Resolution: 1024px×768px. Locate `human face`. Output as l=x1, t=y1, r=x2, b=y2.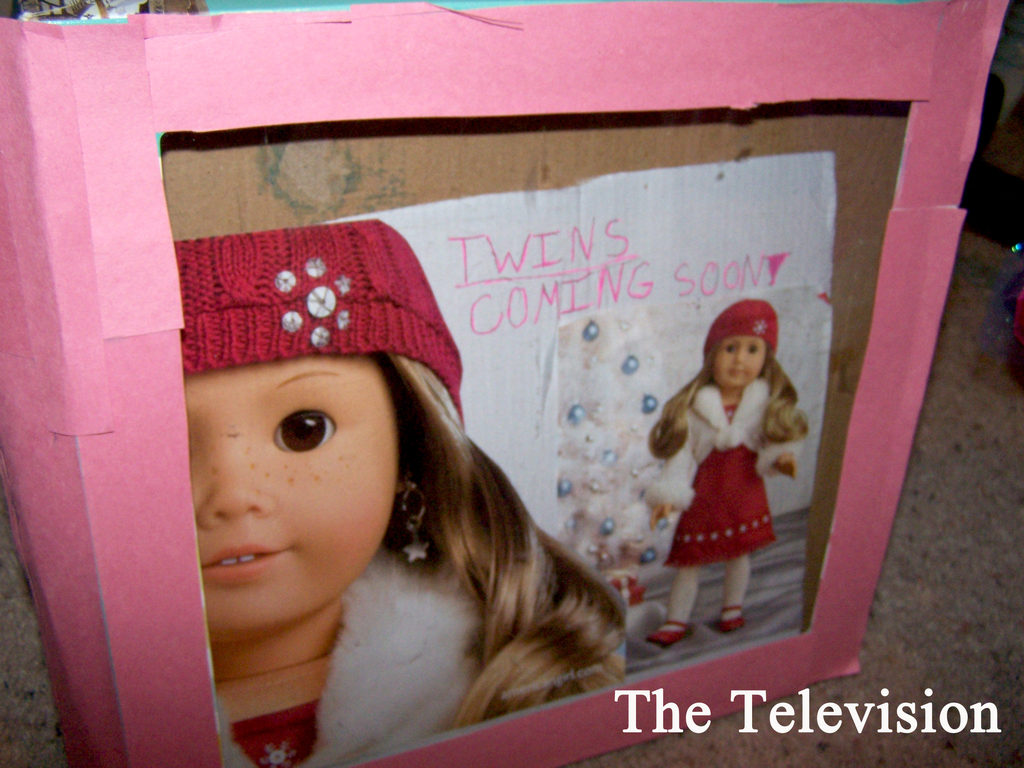
l=710, t=336, r=765, b=388.
